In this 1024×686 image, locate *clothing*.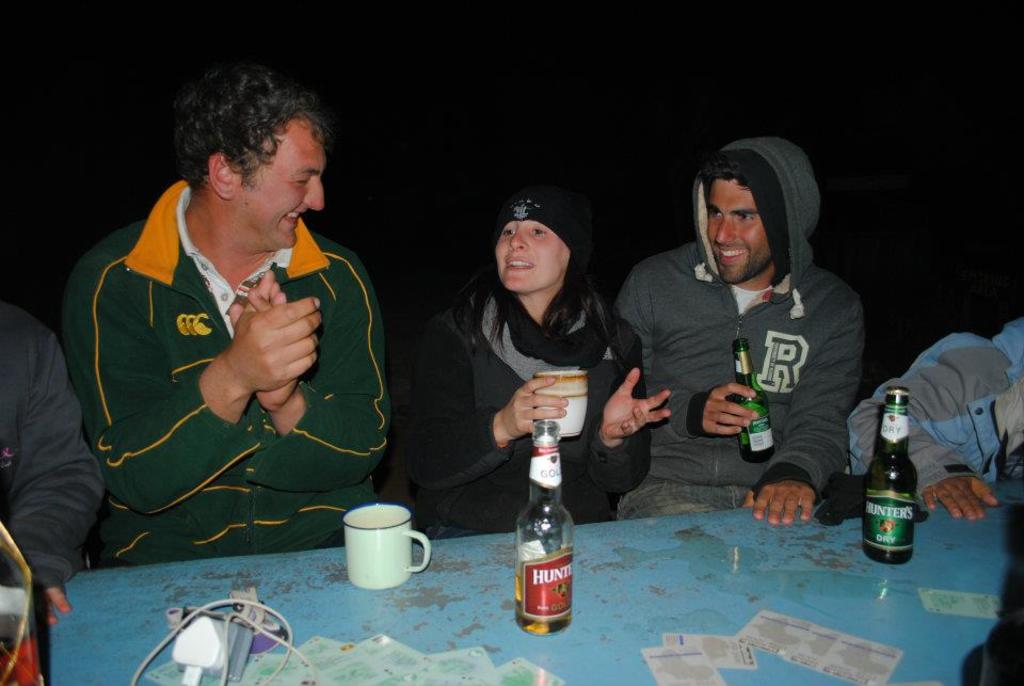
Bounding box: box=[61, 162, 386, 565].
